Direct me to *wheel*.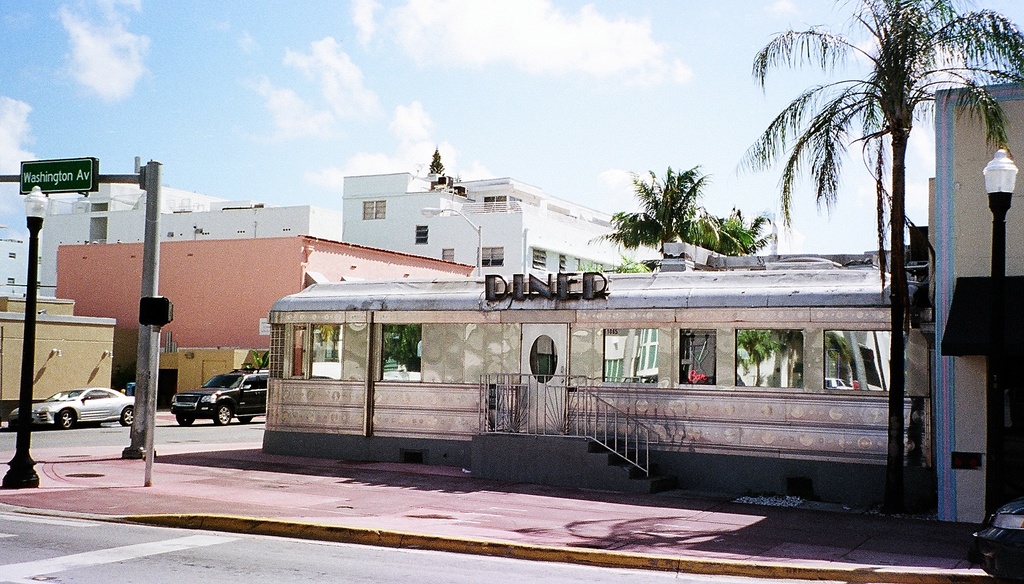
Direction: {"x1": 214, "y1": 405, "x2": 232, "y2": 425}.
